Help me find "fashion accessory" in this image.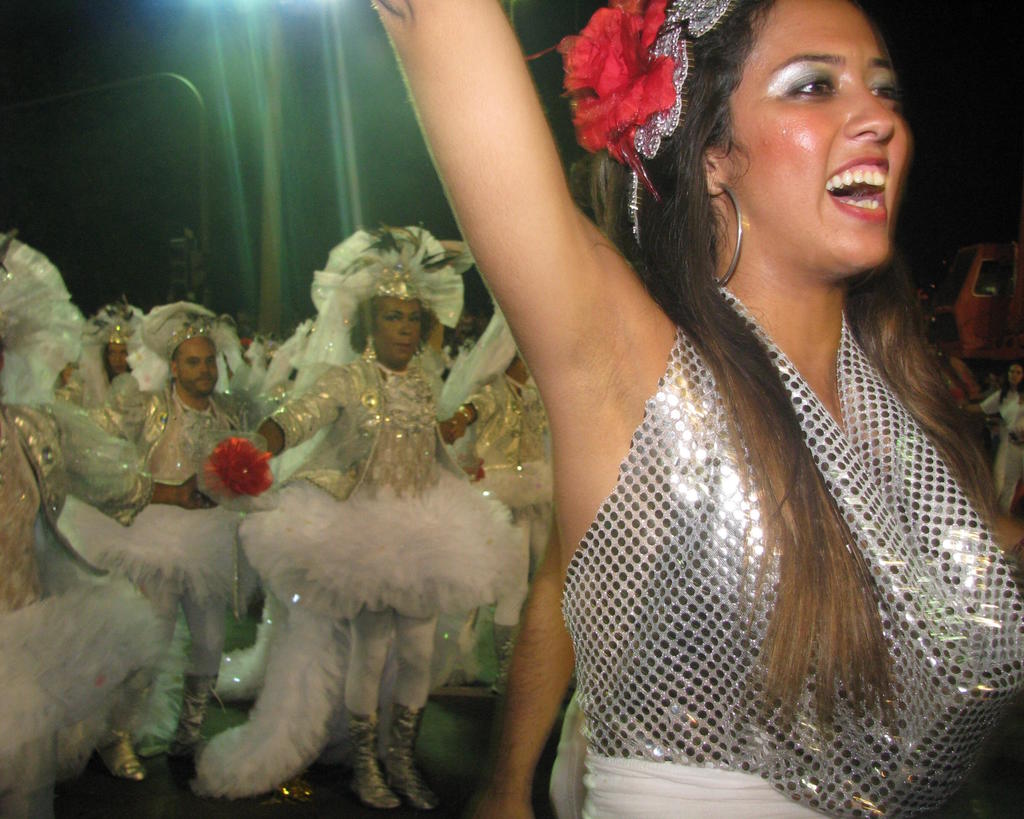
Found it: l=294, t=219, r=471, b=407.
